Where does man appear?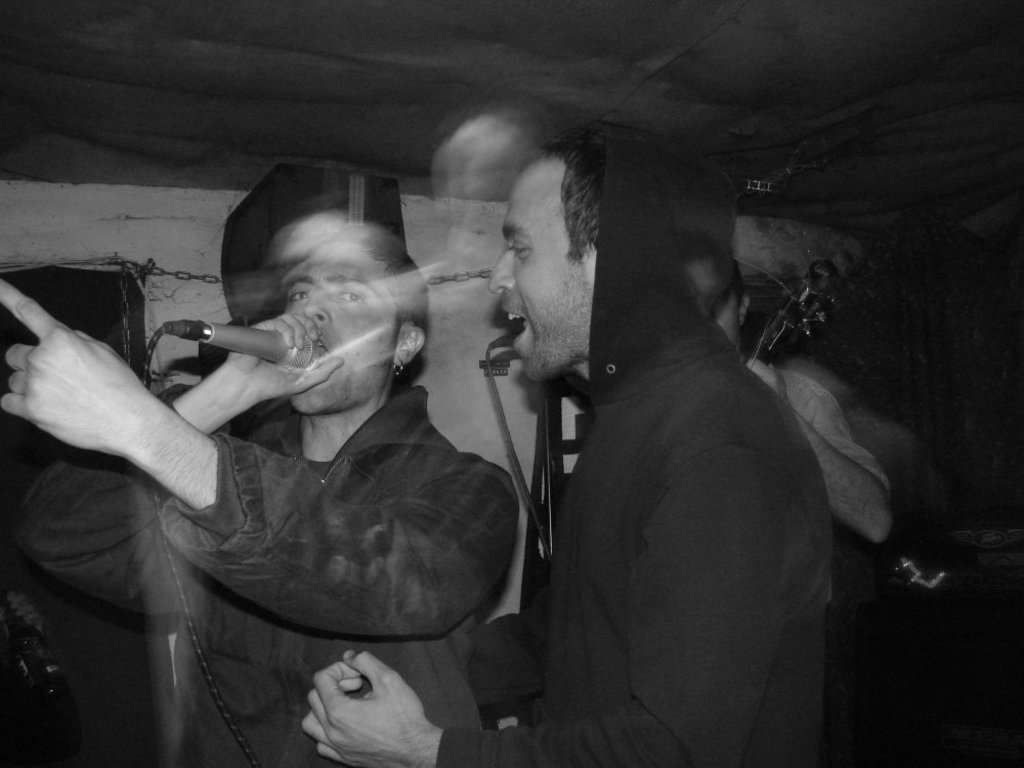
Appears at select_region(293, 123, 845, 767).
